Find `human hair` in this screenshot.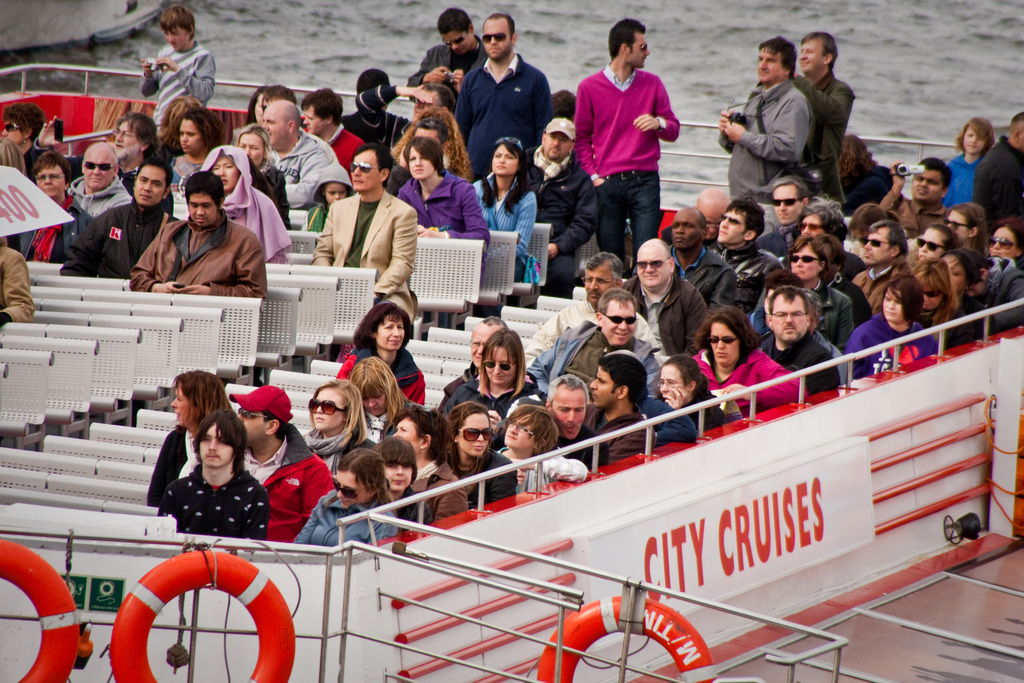
The bounding box for `human hair` is x1=4 y1=96 x2=45 y2=138.
